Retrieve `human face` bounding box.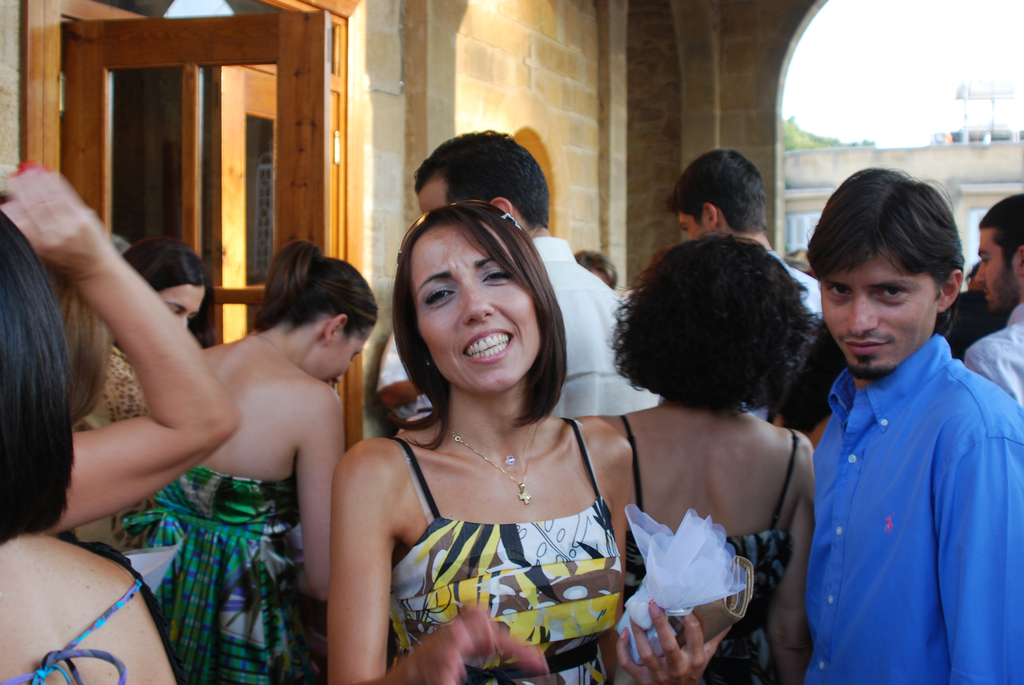
Bounding box: BBox(161, 286, 207, 328).
